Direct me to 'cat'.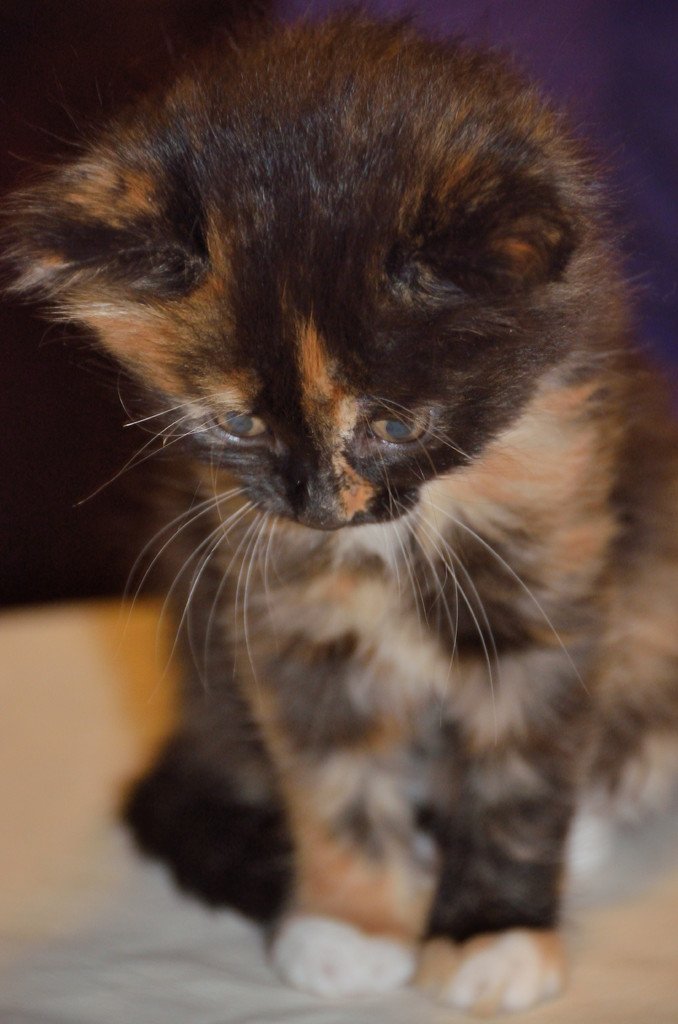
Direction: select_region(0, 0, 677, 1017).
